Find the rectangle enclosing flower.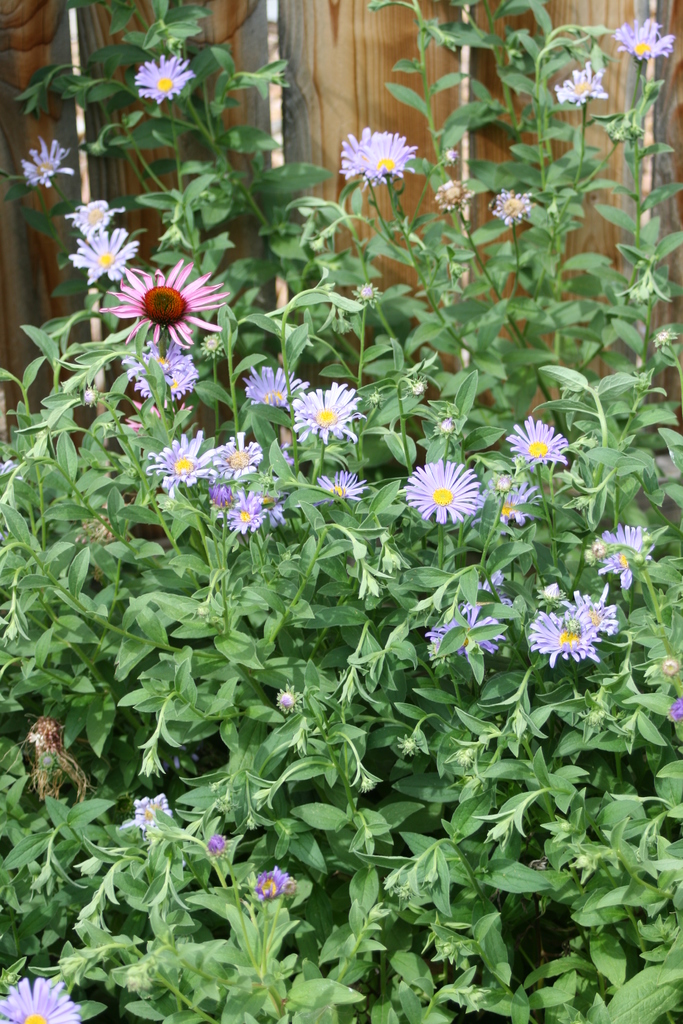
pyautogui.locateOnScreen(616, 13, 673, 70).
